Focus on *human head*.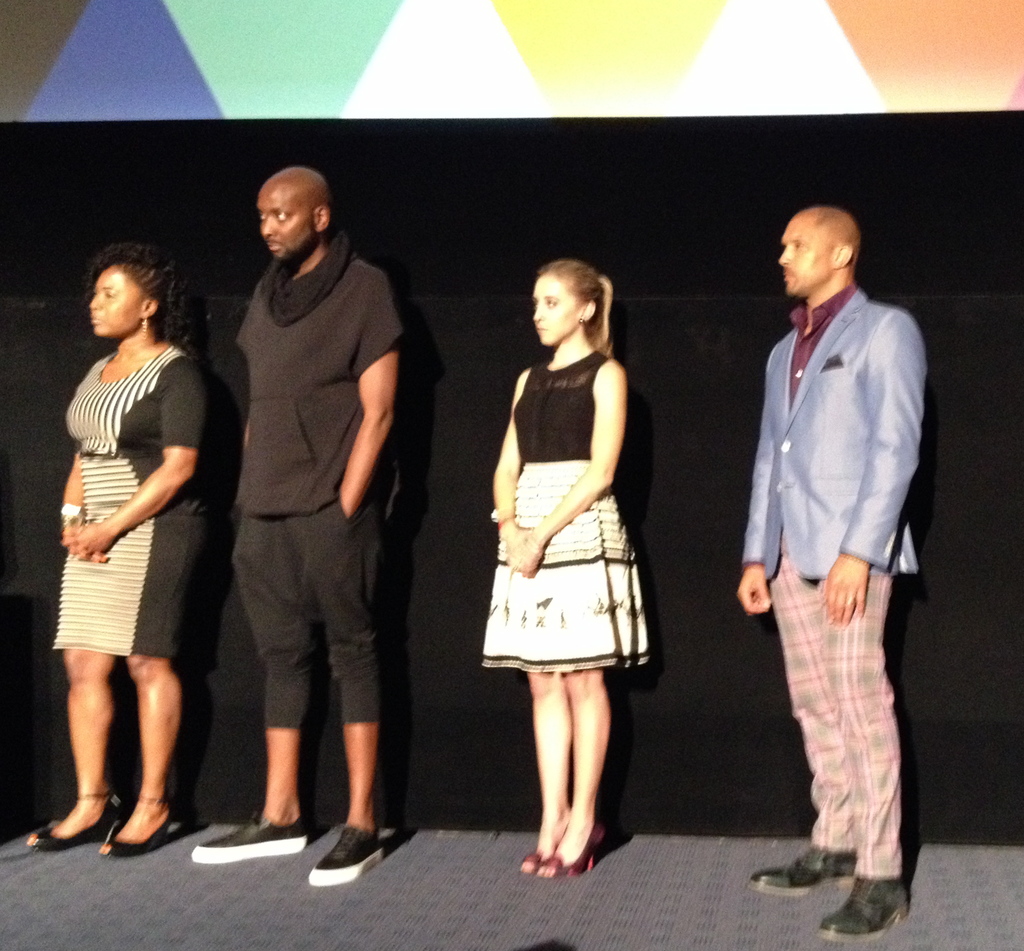
Focused at pyautogui.locateOnScreen(777, 211, 860, 294).
